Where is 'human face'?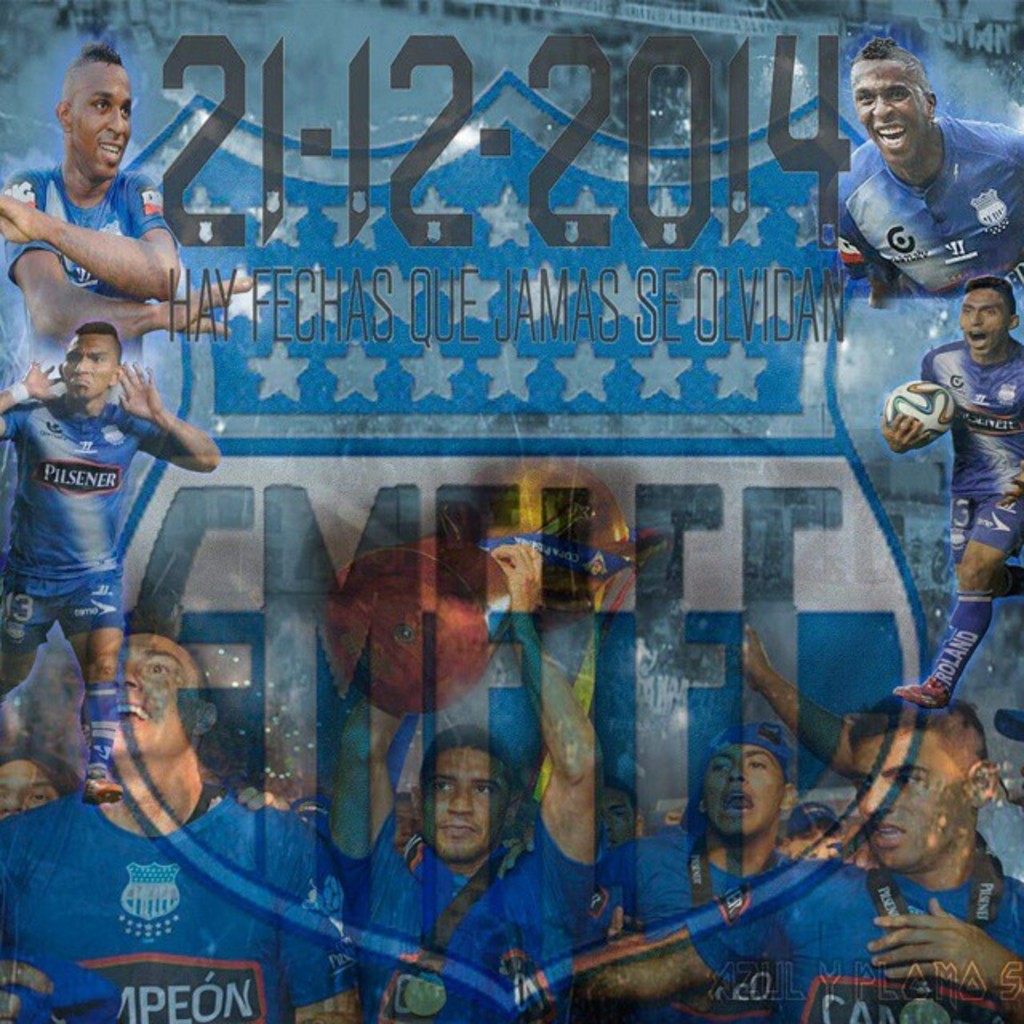
429/747/515/858.
